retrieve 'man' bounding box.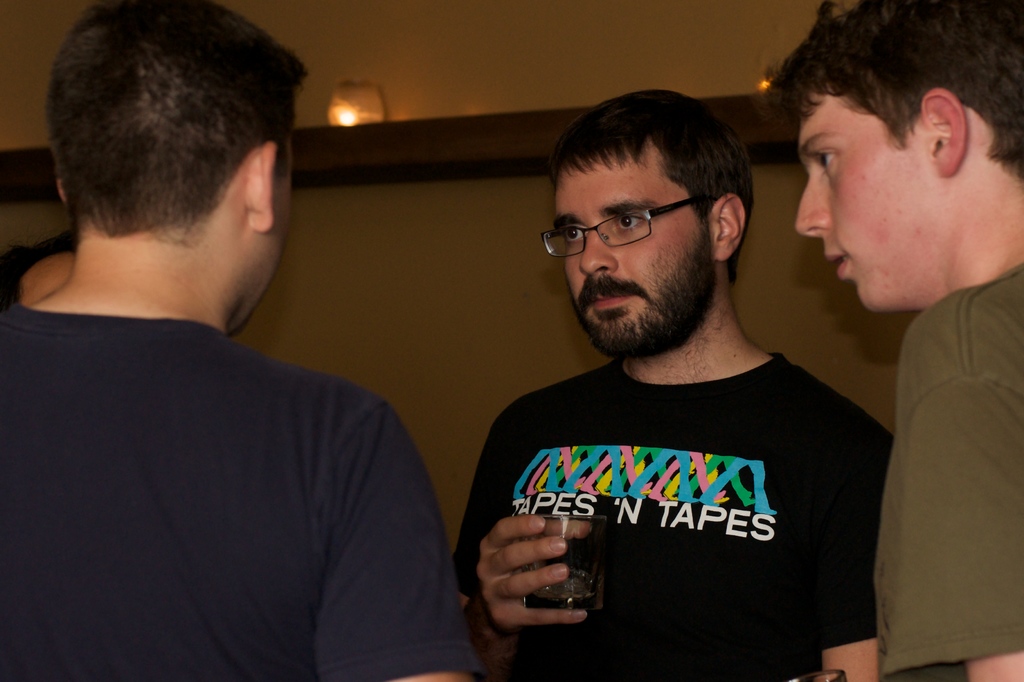
Bounding box: BBox(1, 0, 488, 681).
